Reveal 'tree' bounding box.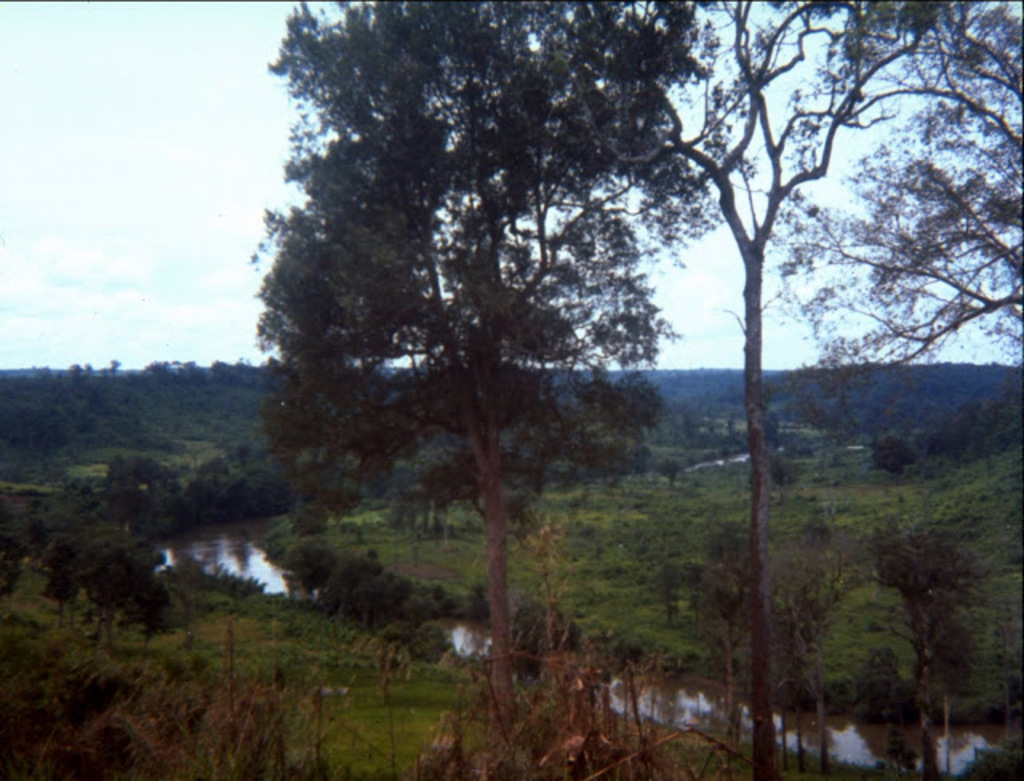
Revealed: bbox=[744, 0, 1022, 432].
